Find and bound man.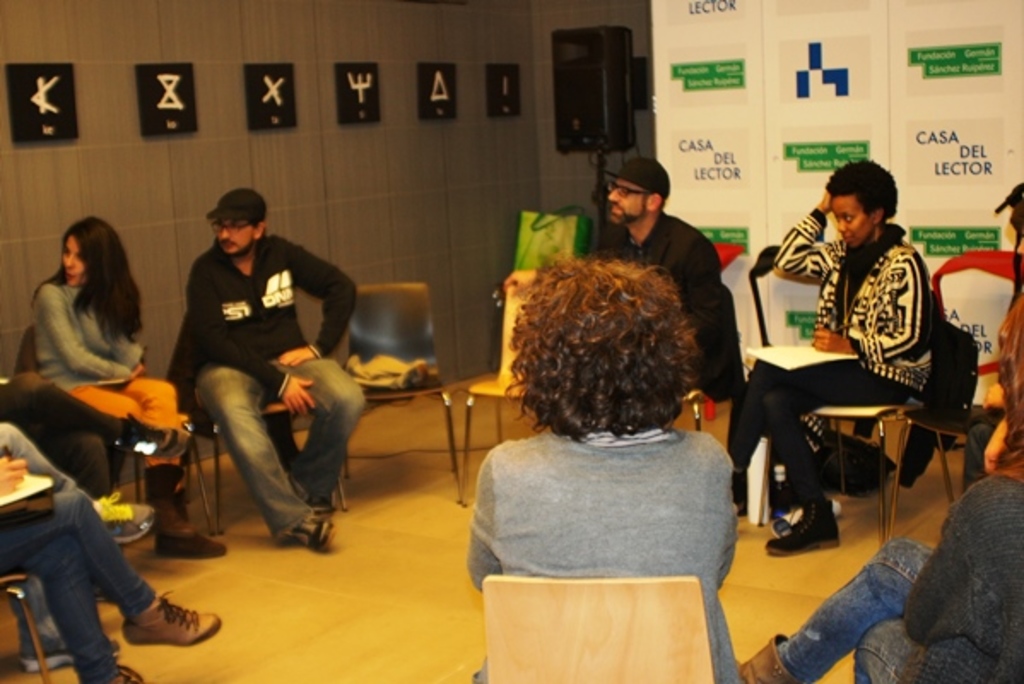
Bound: locate(0, 450, 224, 682).
